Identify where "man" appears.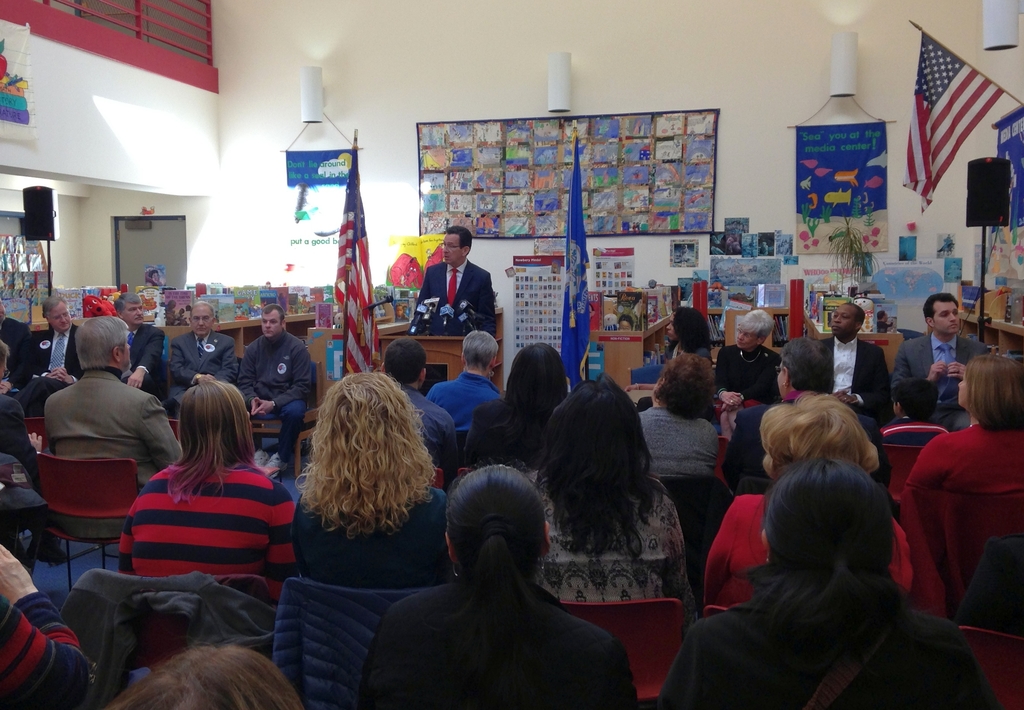
Appears at {"x1": 0, "y1": 291, "x2": 30, "y2": 403}.
